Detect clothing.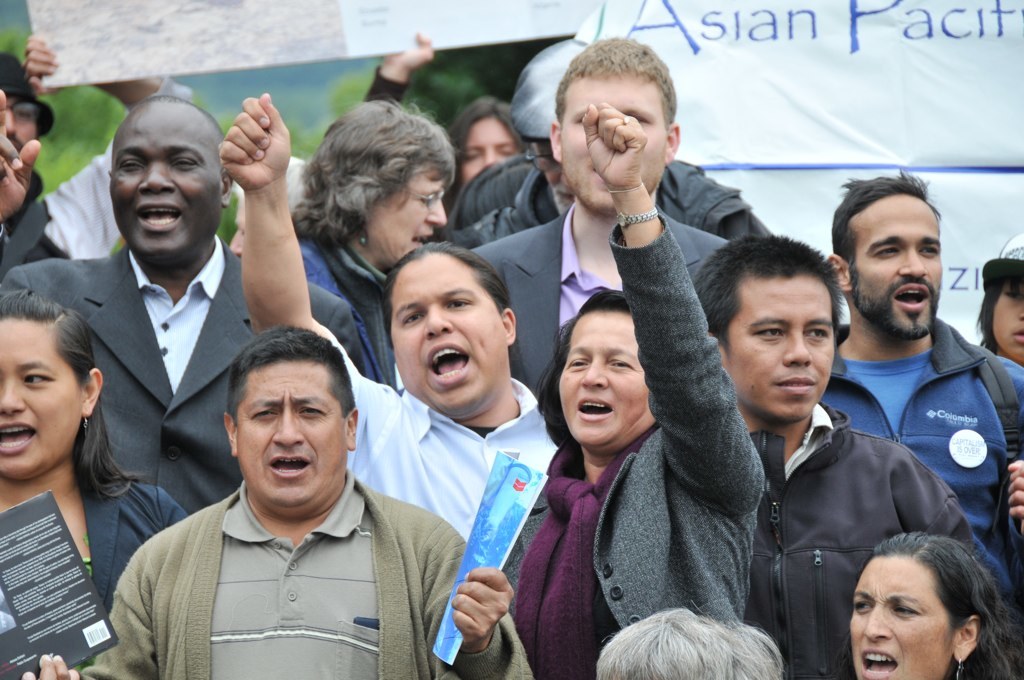
Detected at {"x1": 750, "y1": 425, "x2": 982, "y2": 679}.
